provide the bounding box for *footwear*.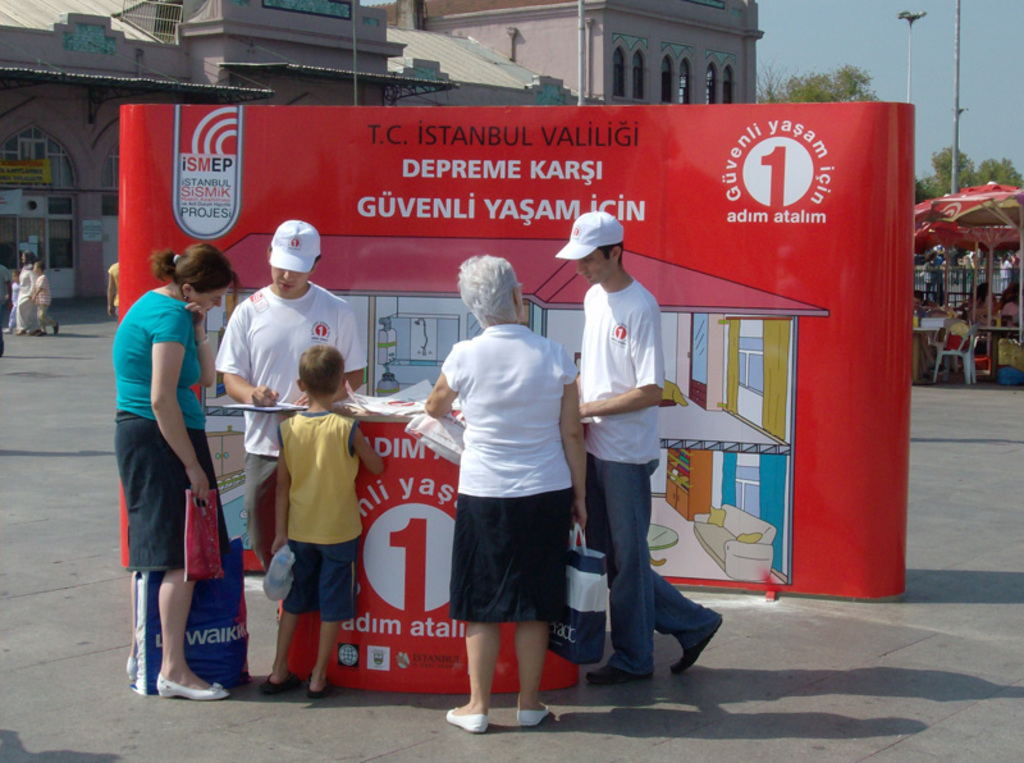
box(672, 617, 723, 676).
